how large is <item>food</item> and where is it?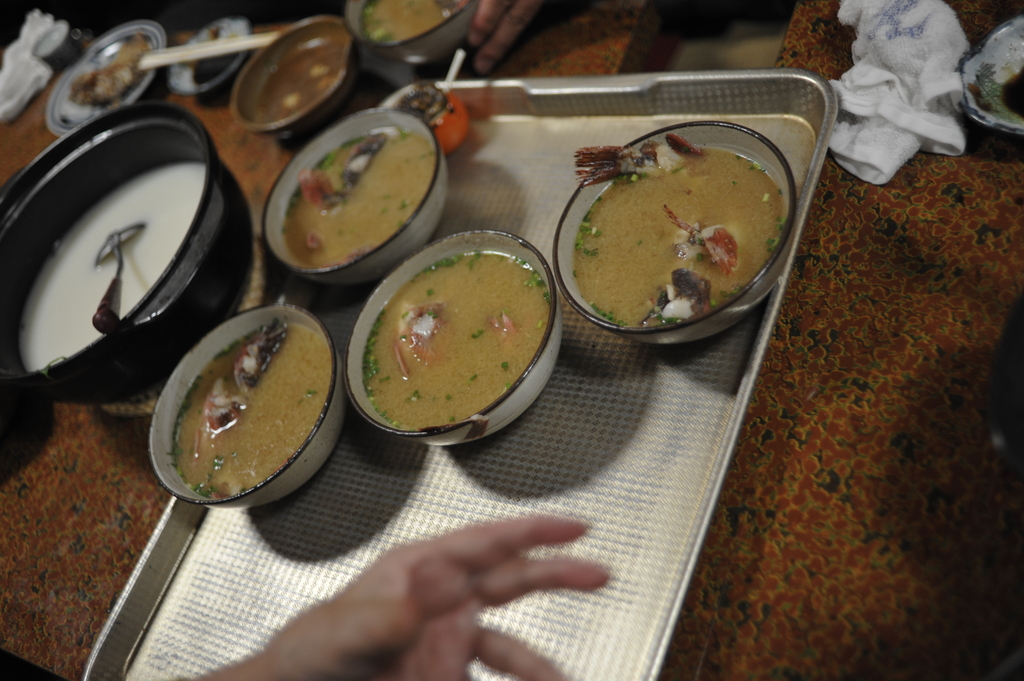
Bounding box: 170 317 334 501.
